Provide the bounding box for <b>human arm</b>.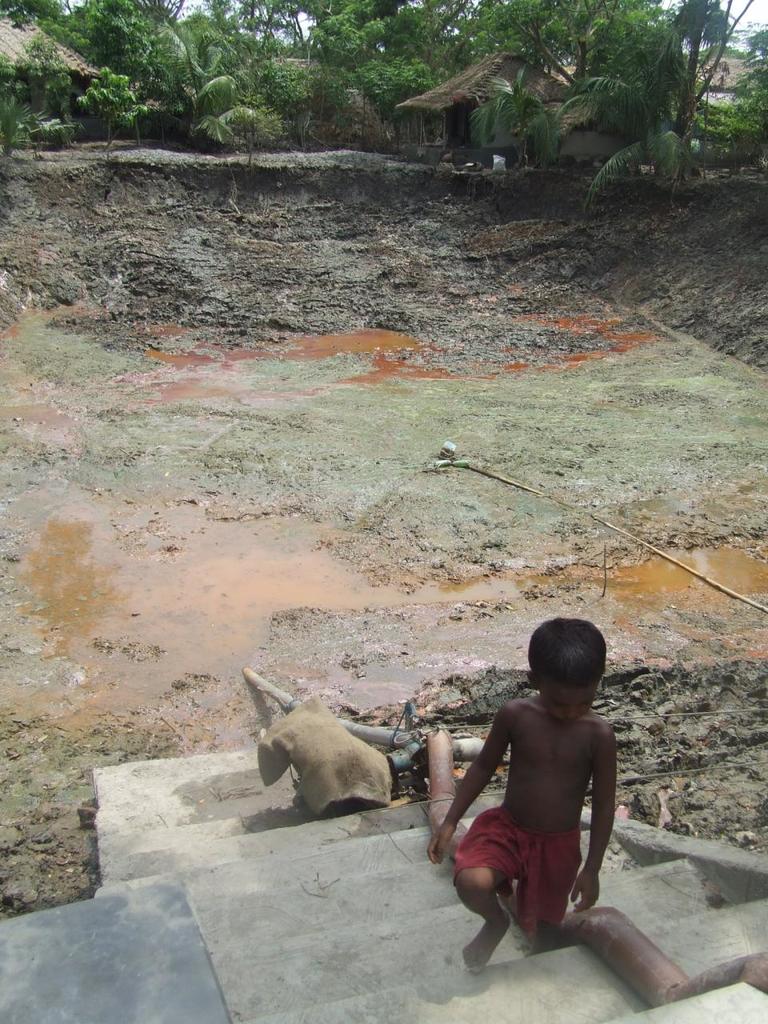
(left=430, top=700, right=516, bottom=869).
